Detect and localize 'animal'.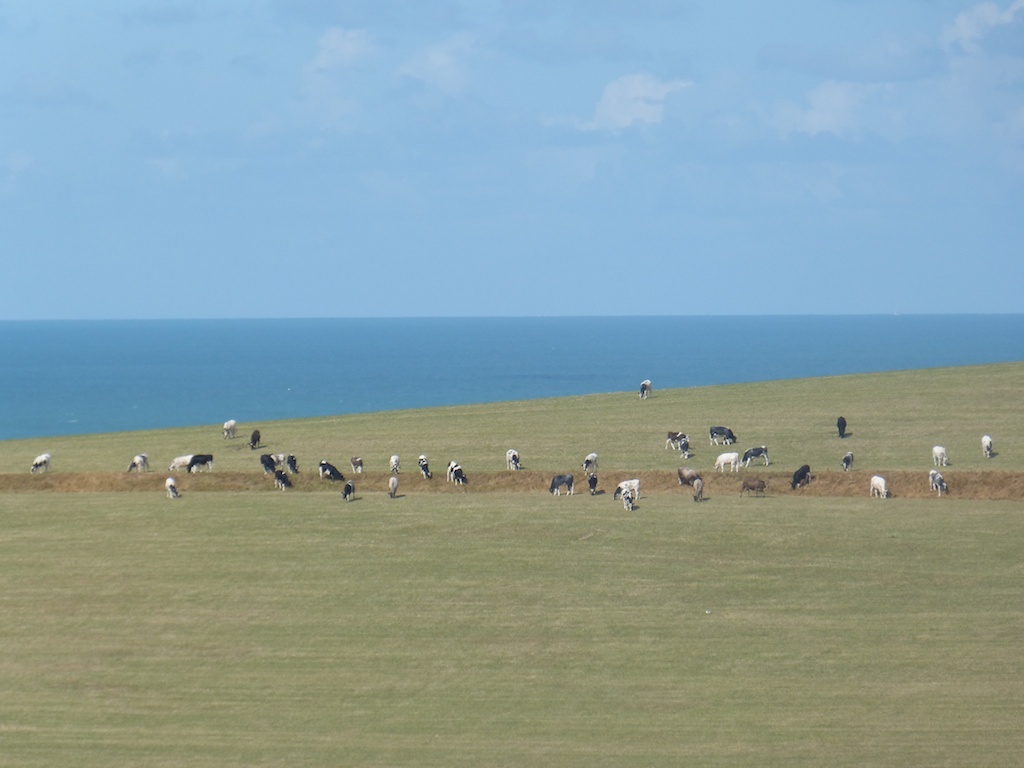
Localized at BBox(504, 450, 523, 473).
